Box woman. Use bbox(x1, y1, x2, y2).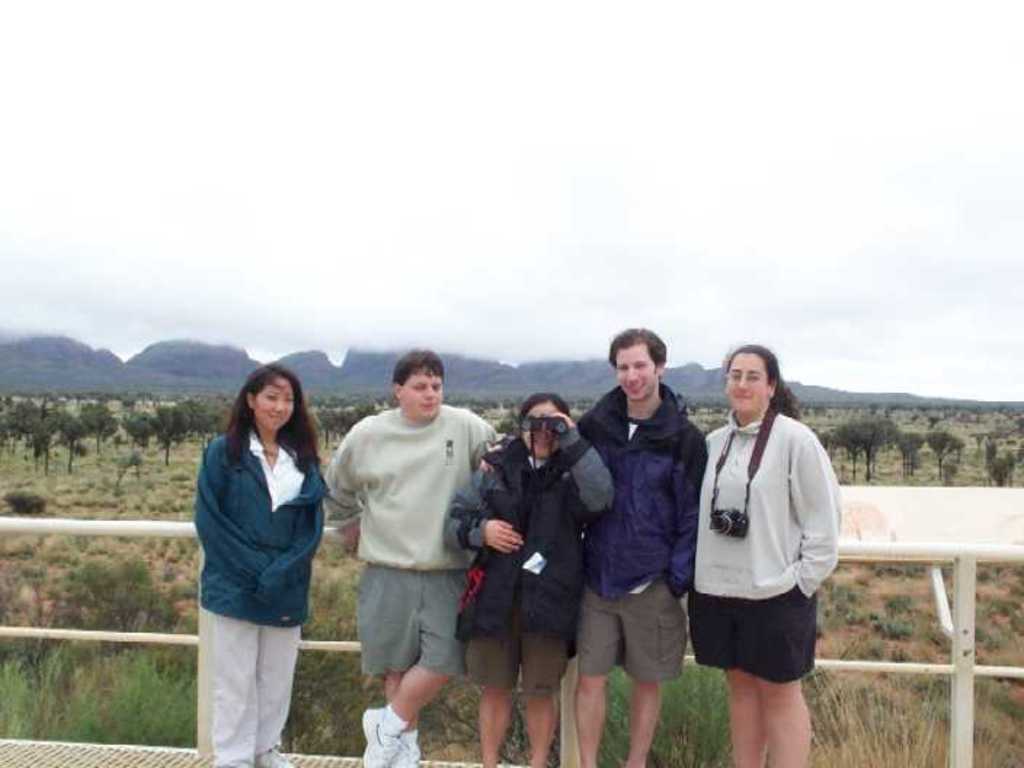
bbox(676, 337, 838, 755).
